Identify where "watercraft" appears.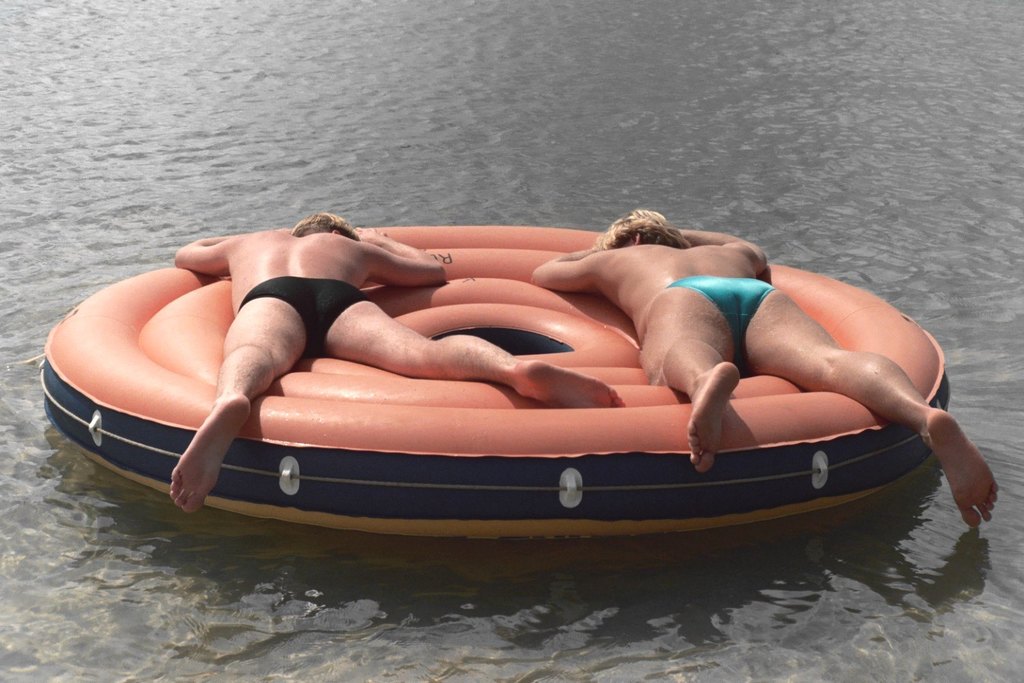
Appears at bbox=(39, 222, 952, 539).
